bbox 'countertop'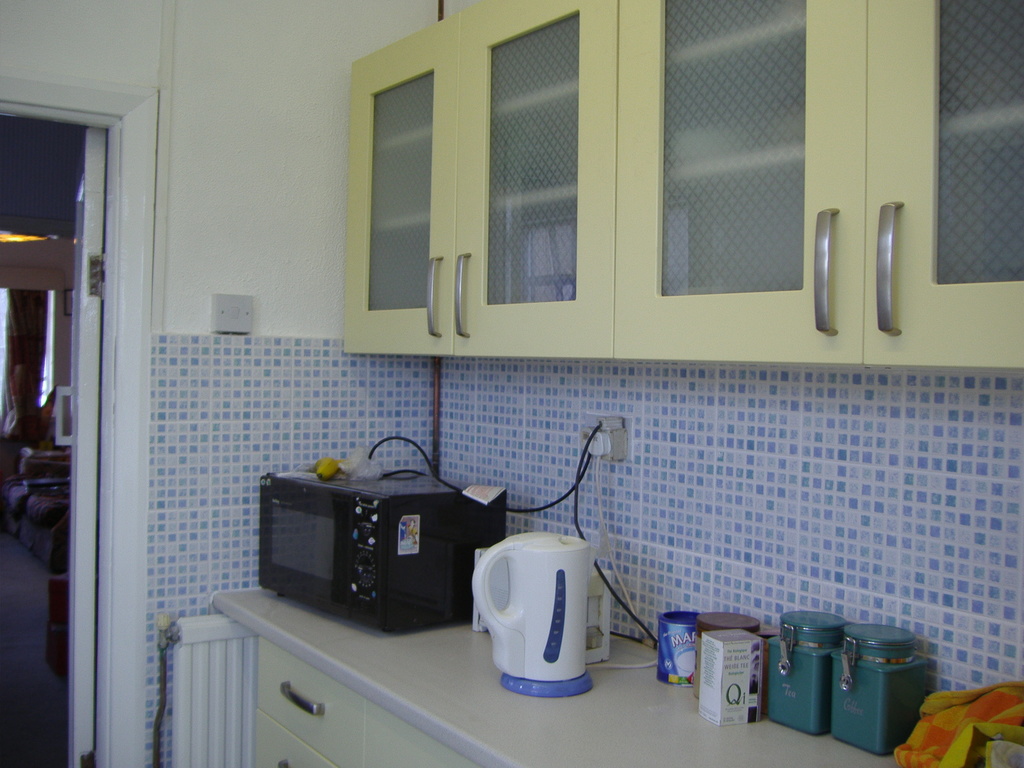
detection(219, 577, 1023, 767)
